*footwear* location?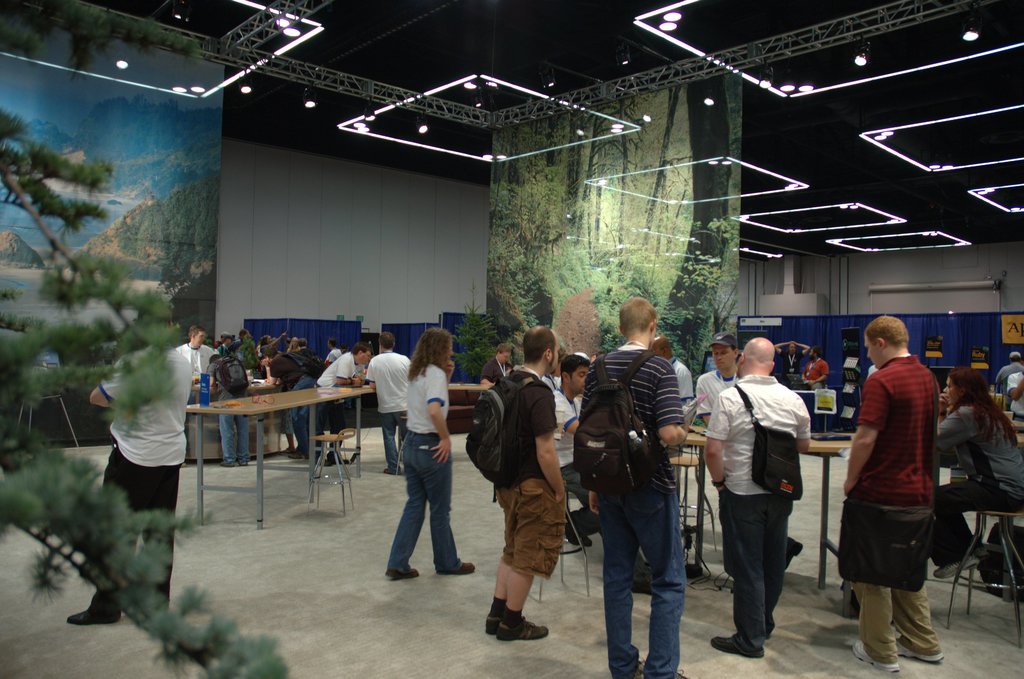
[x1=656, y1=672, x2=687, y2=678]
